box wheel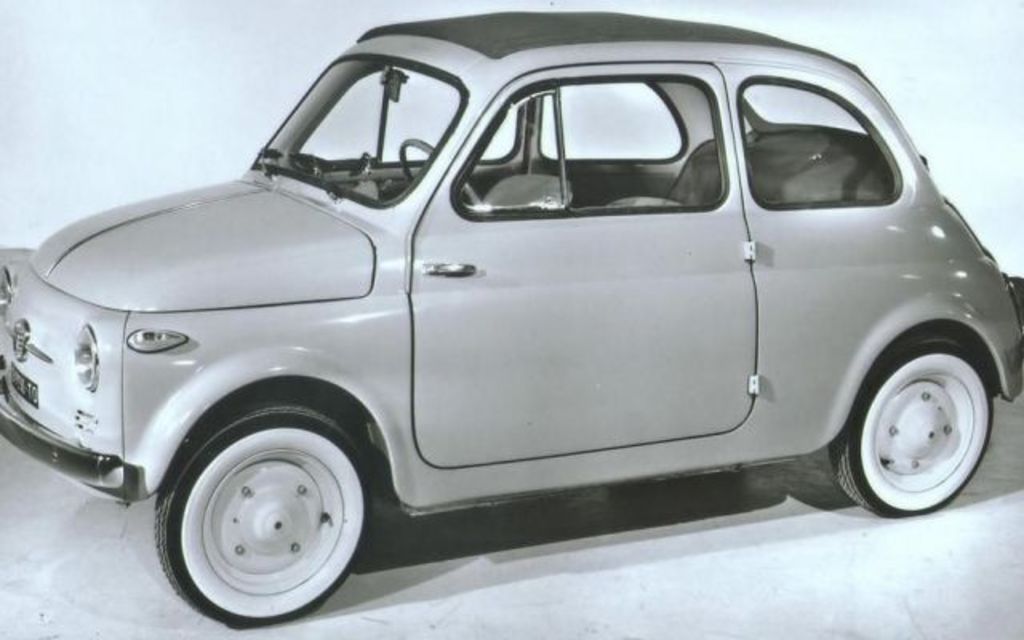
l=816, t=333, r=995, b=523
